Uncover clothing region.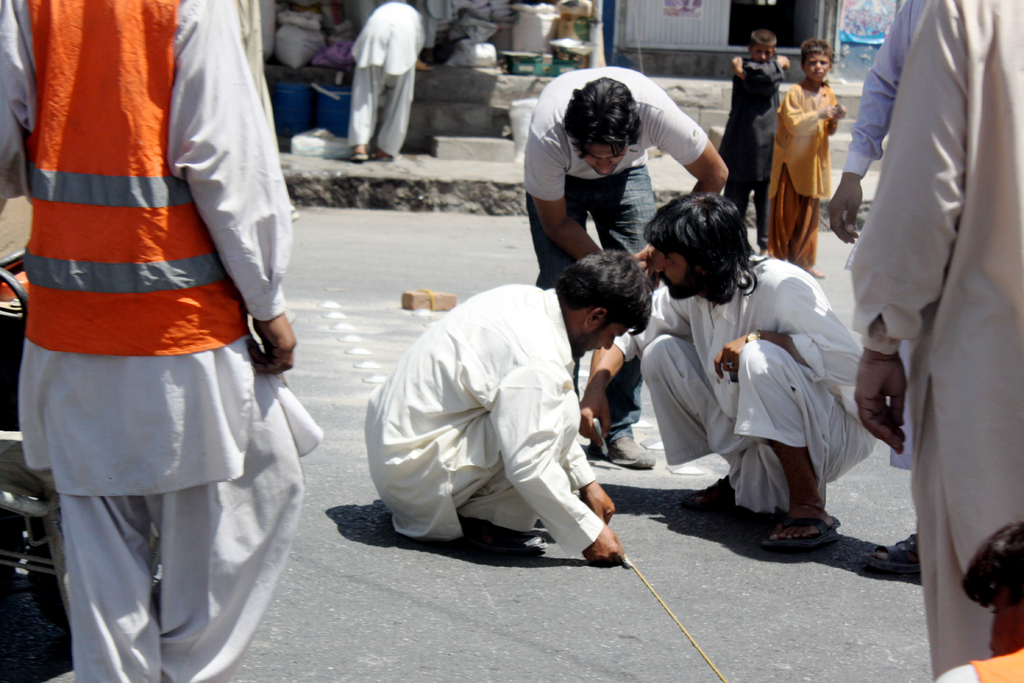
Uncovered: pyautogui.locateOnScreen(774, 79, 834, 272).
